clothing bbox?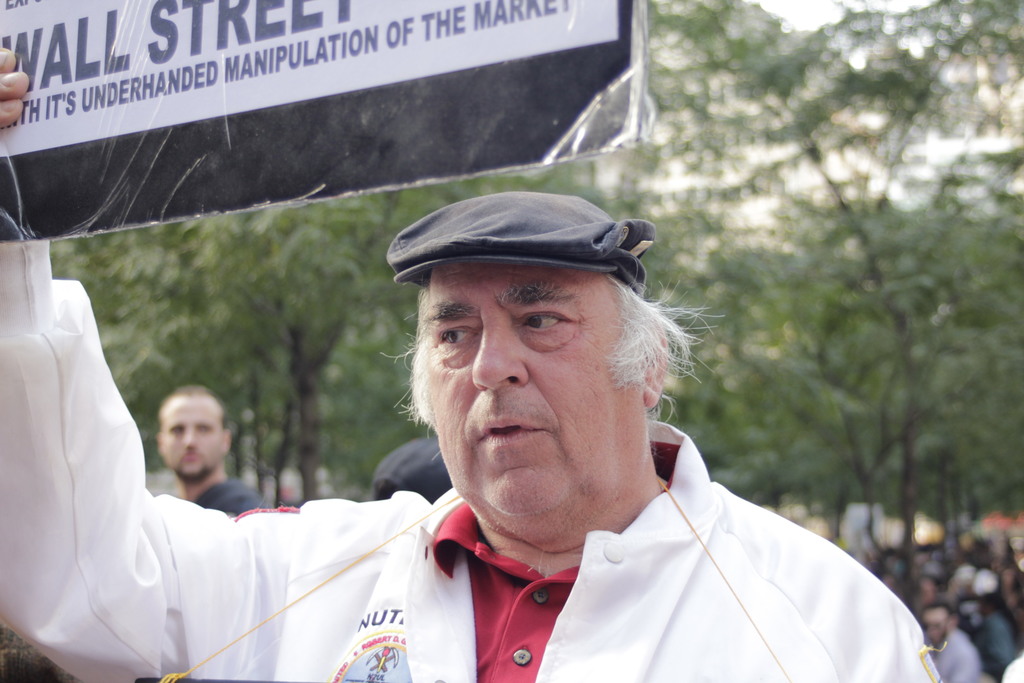
l=0, t=235, r=947, b=682
